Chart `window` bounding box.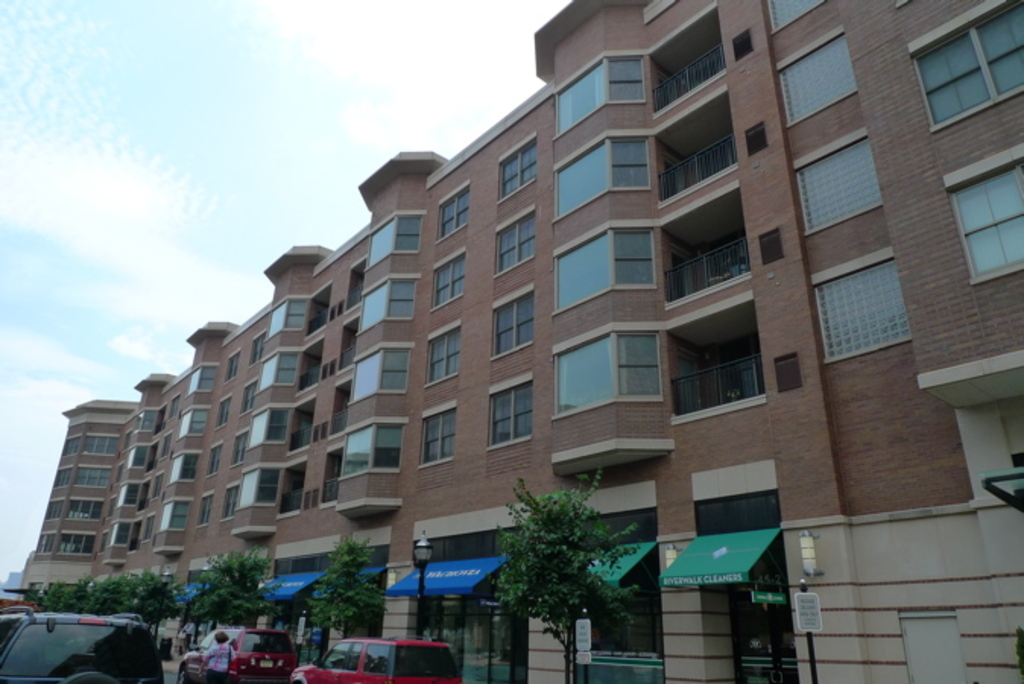
Charted: (61, 435, 77, 454).
